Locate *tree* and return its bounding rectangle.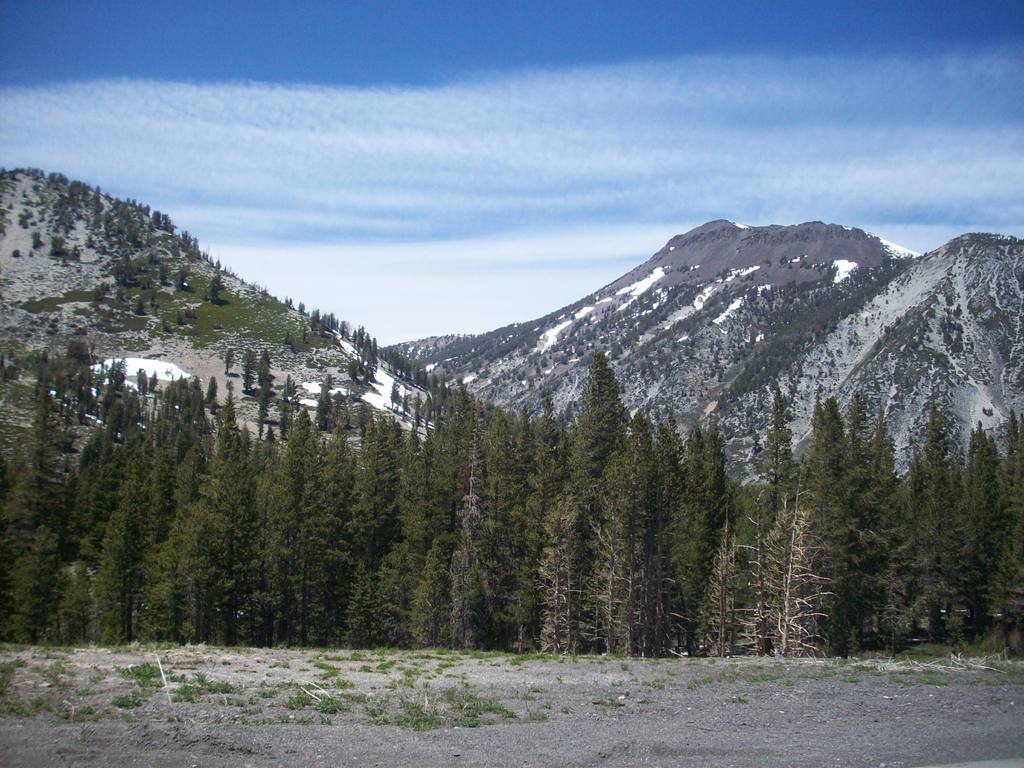
rect(302, 318, 381, 390).
